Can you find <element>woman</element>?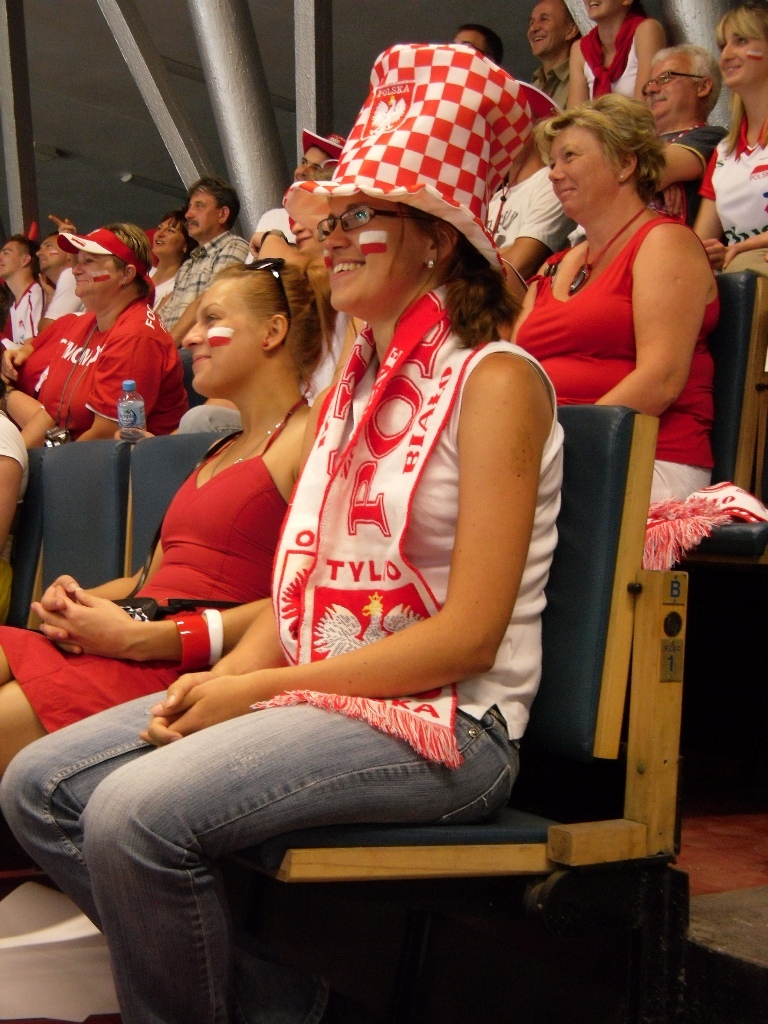
Yes, bounding box: [688, 0, 767, 278].
